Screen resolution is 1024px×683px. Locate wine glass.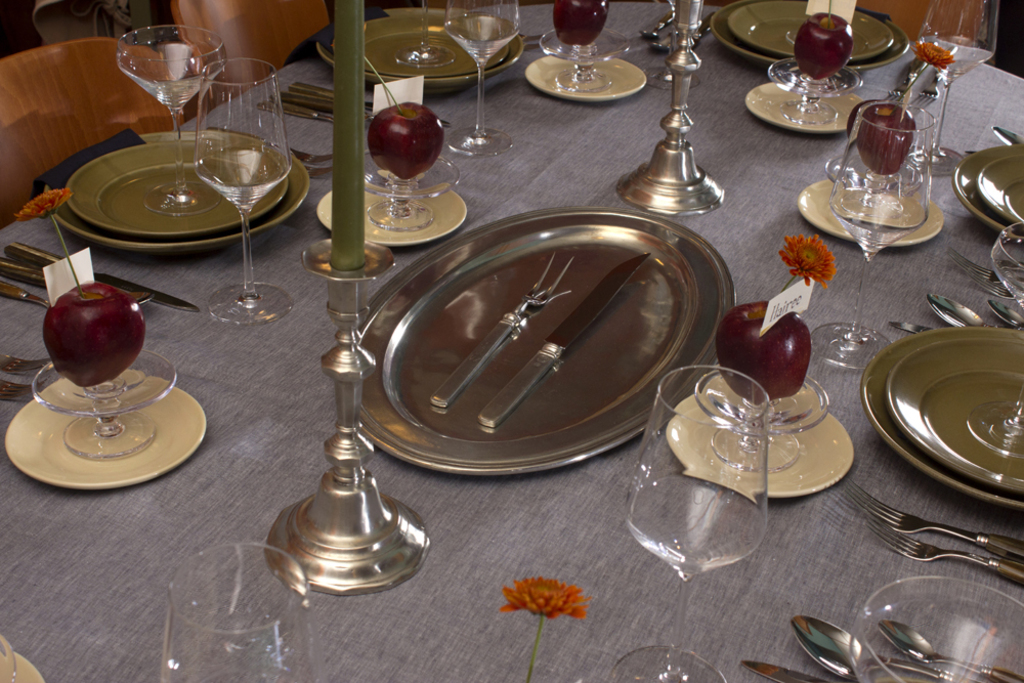
{"x1": 187, "y1": 56, "x2": 290, "y2": 334}.
